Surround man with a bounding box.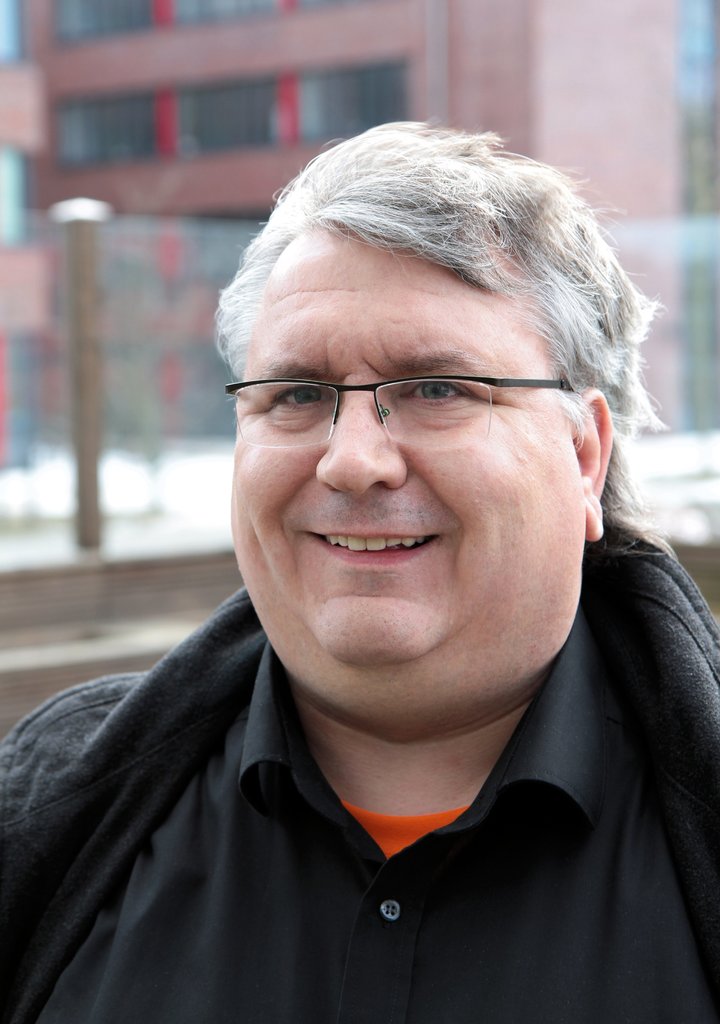
{"x1": 0, "y1": 109, "x2": 719, "y2": 994}.
